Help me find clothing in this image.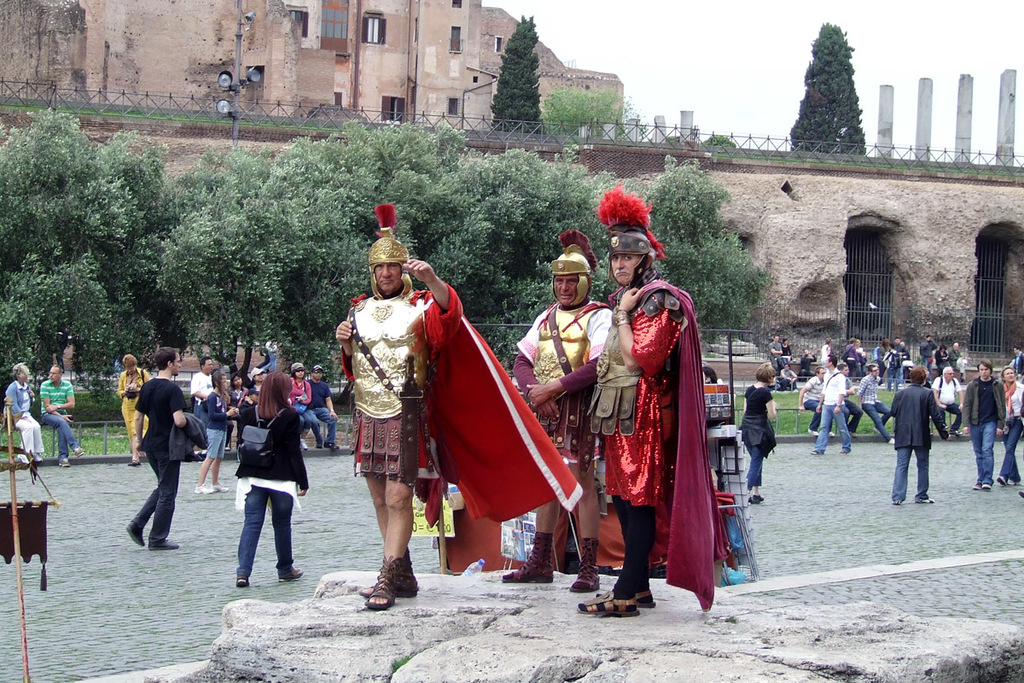
Found it: crop(847, 345, 858, 371).
